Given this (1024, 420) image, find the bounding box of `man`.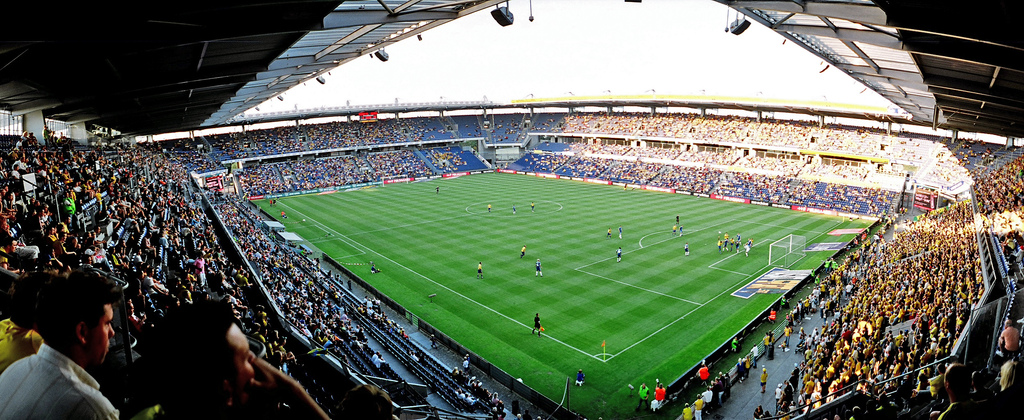
518:243:527:256.
